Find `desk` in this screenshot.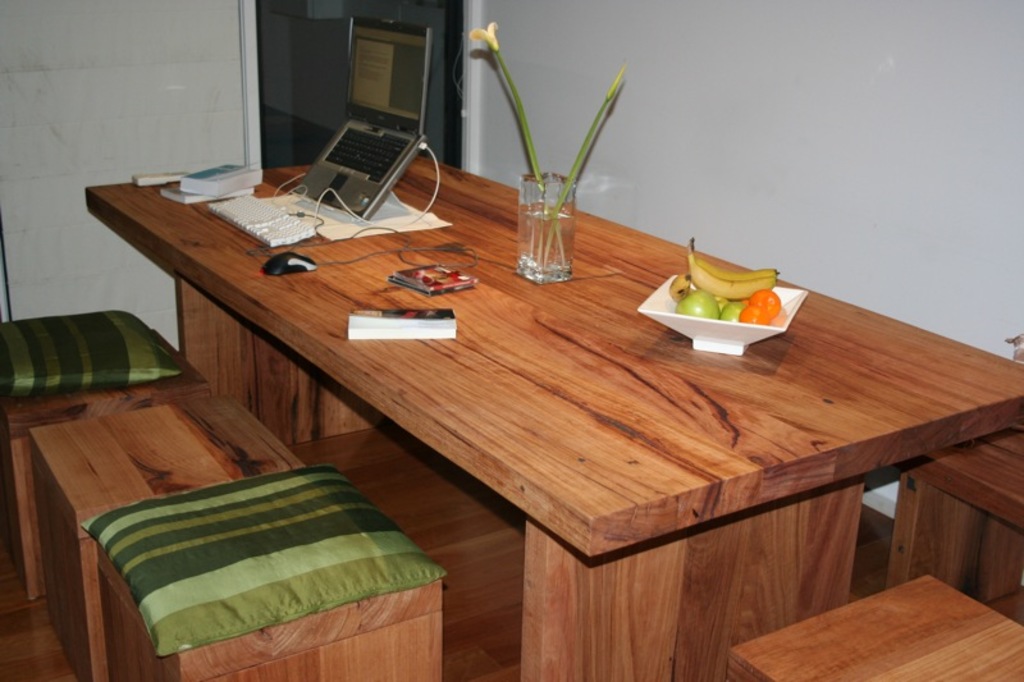
The bounding box for `desk` is l=84, t=150, r=1023, b=681.
